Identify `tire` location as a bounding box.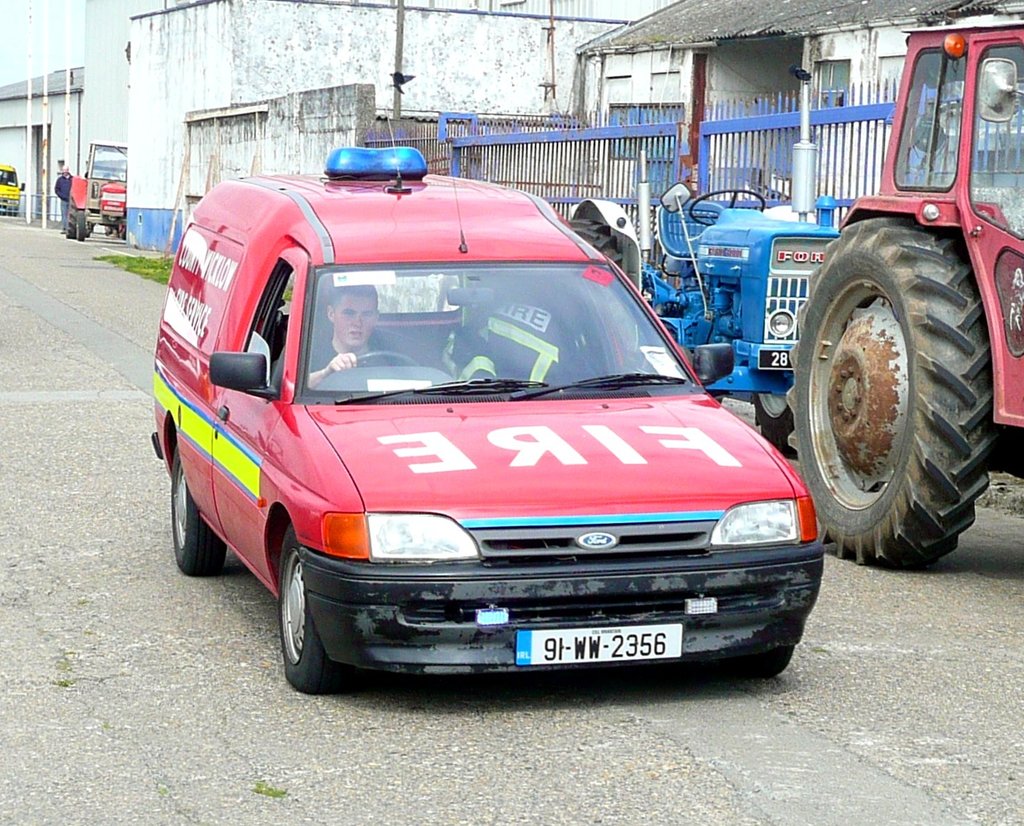
{"x1": 750, "y1": 390, "x2": 804, "y2": 462}.
